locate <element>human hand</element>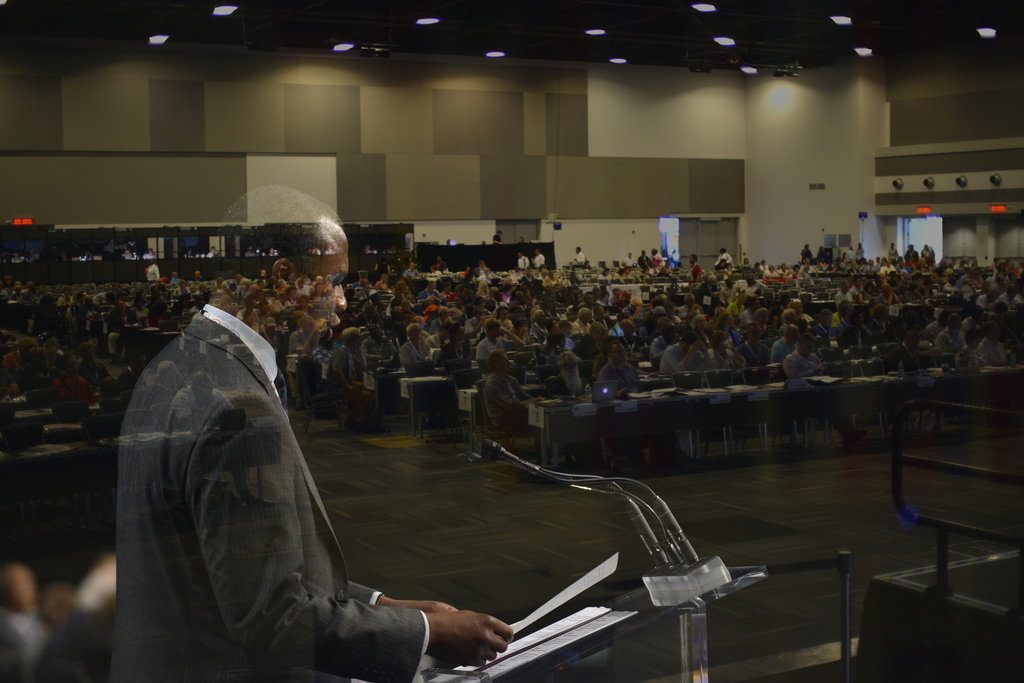
bbox=(517, 326, 529, 335)
